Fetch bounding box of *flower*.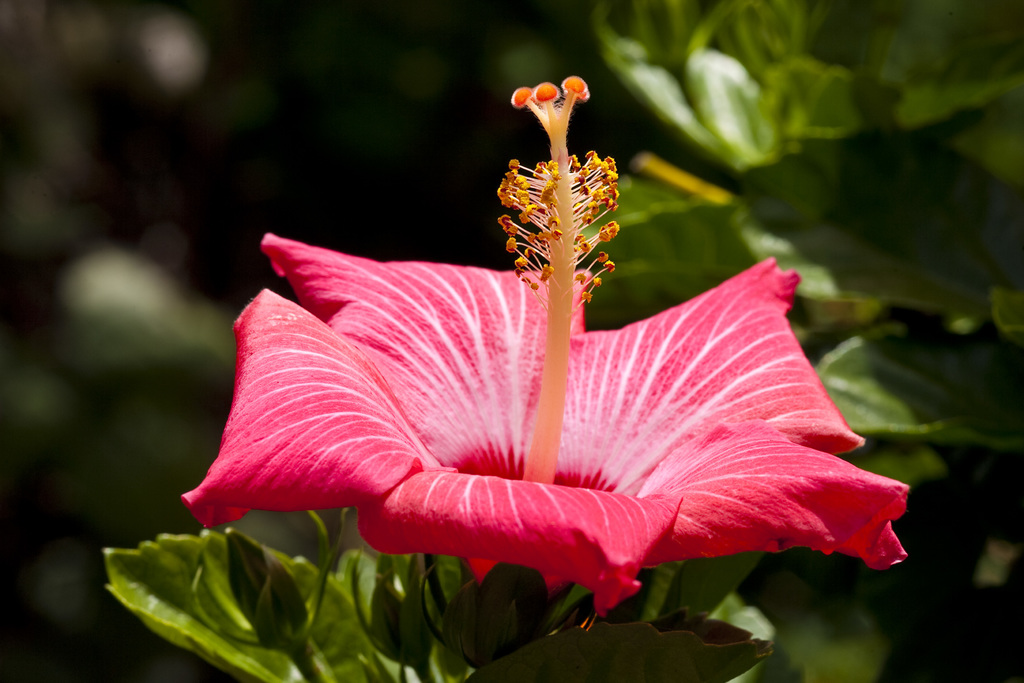
Bbox: [x1=180, y1=73, x2=916, y2=610].
